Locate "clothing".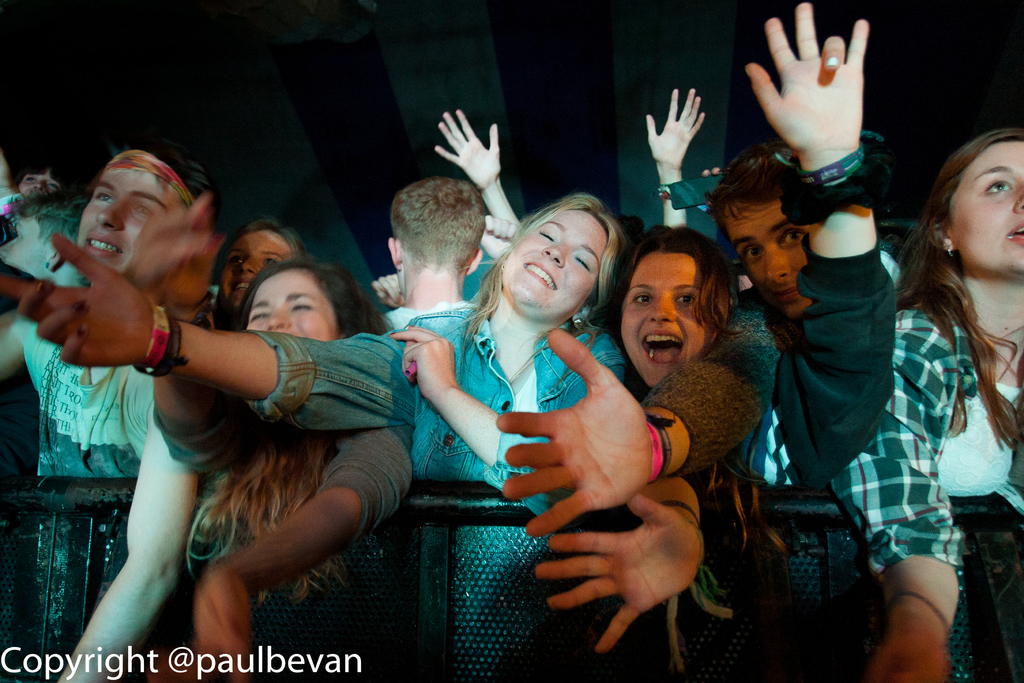
Bounding box: Rect(380, 280, 484, 335).
